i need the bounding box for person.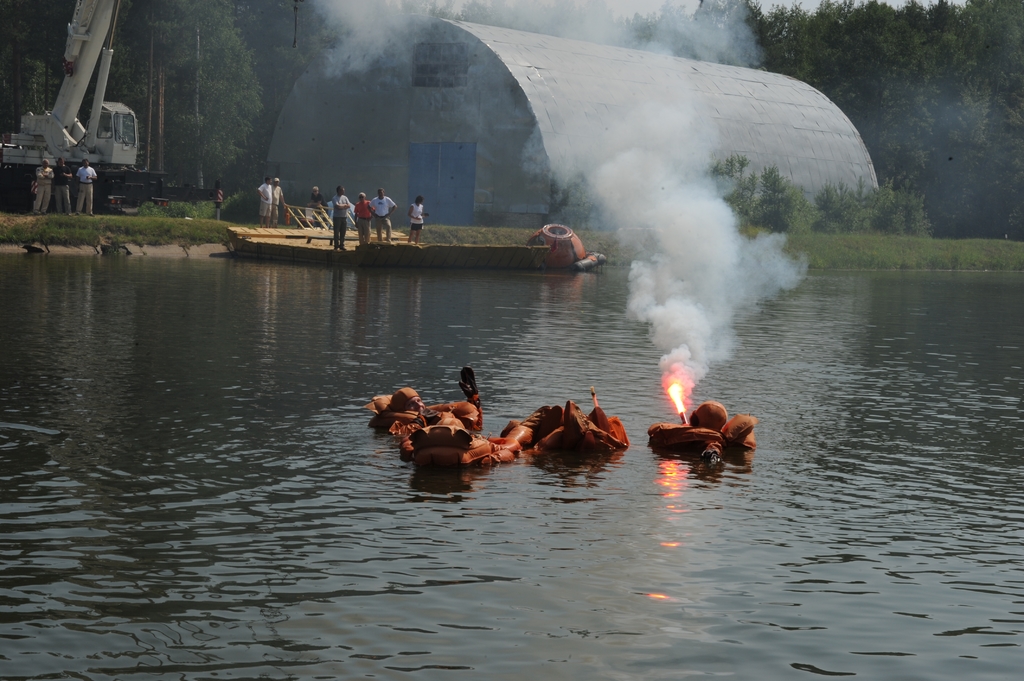
Here it is: 376/377/483/434.
